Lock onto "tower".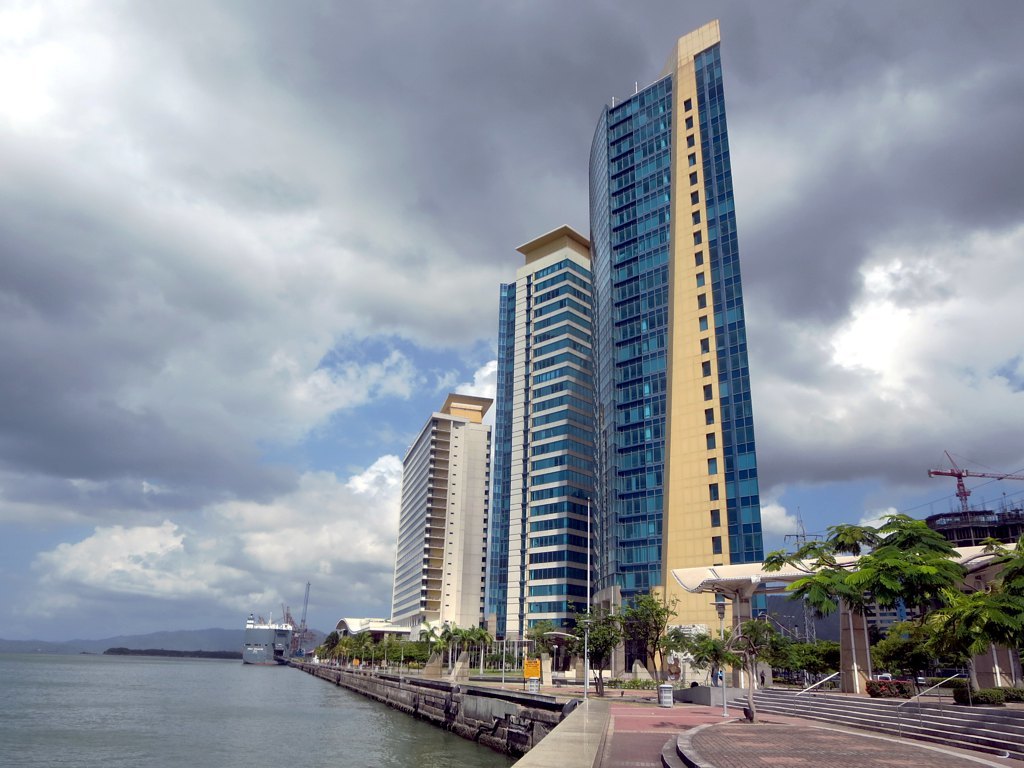
Locked: 481, 225, 590, 648.
